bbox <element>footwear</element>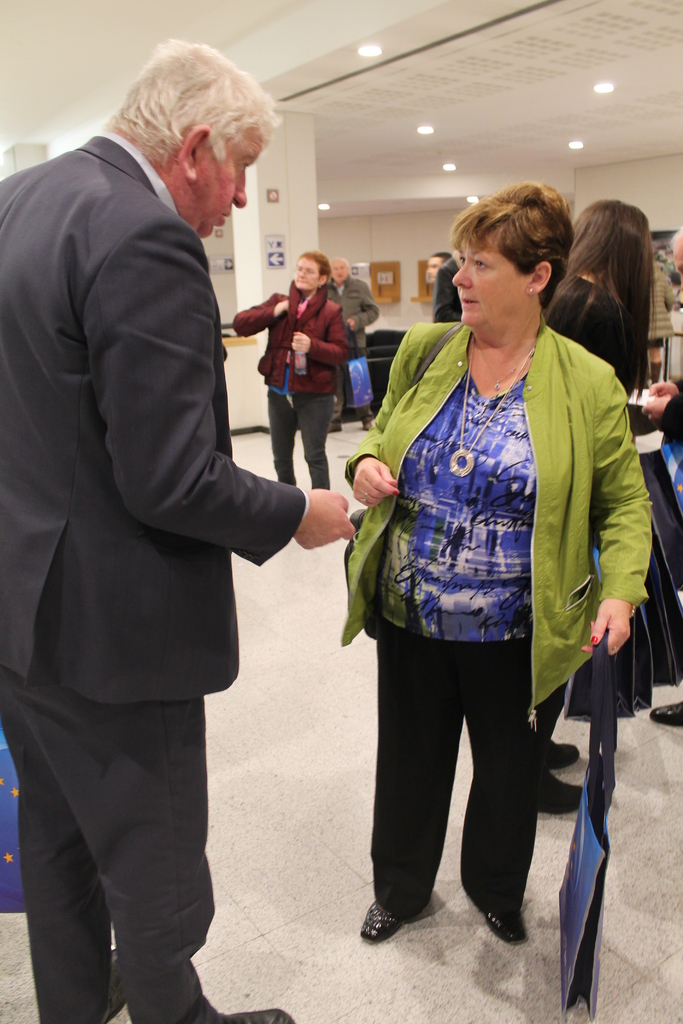
(468,903,531,950)
